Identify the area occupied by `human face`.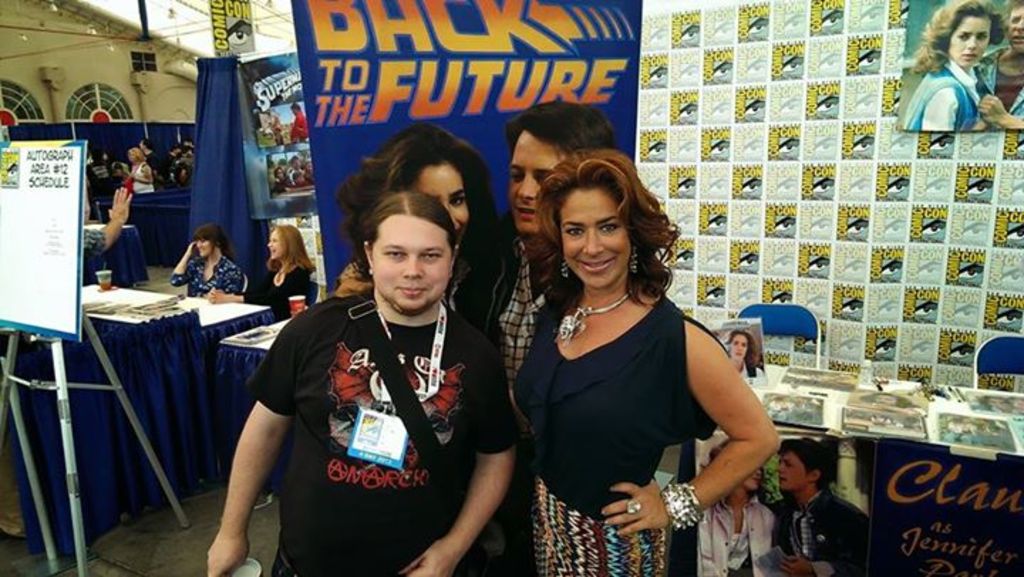
Area: crop(560, 185, 631, 284).
